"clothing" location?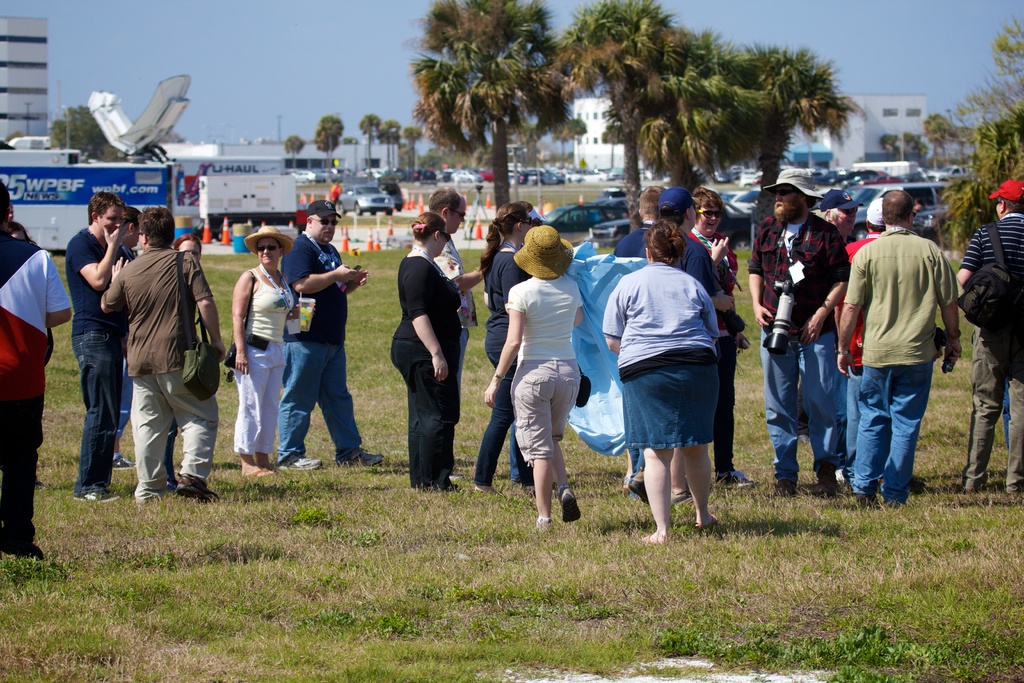
x1=849 y1=188 x2=965 y2=487
